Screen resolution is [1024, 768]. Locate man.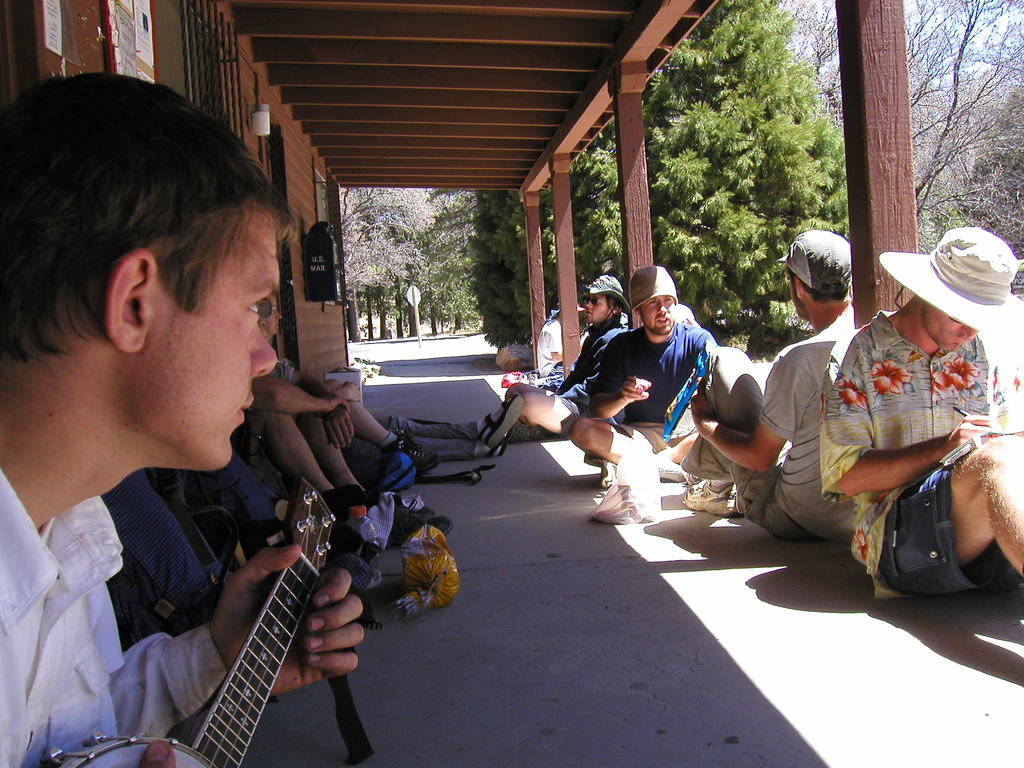
locate(822, 225, 1023, 602).
